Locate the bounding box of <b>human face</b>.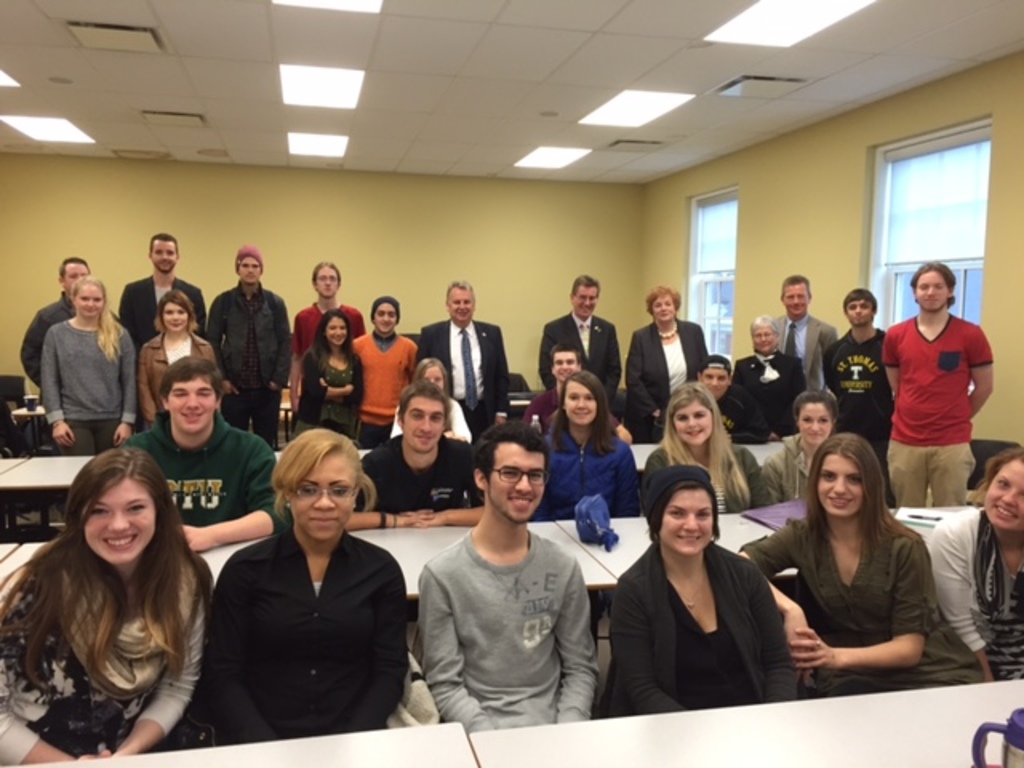
Bounding box: (750,325,781,352).
